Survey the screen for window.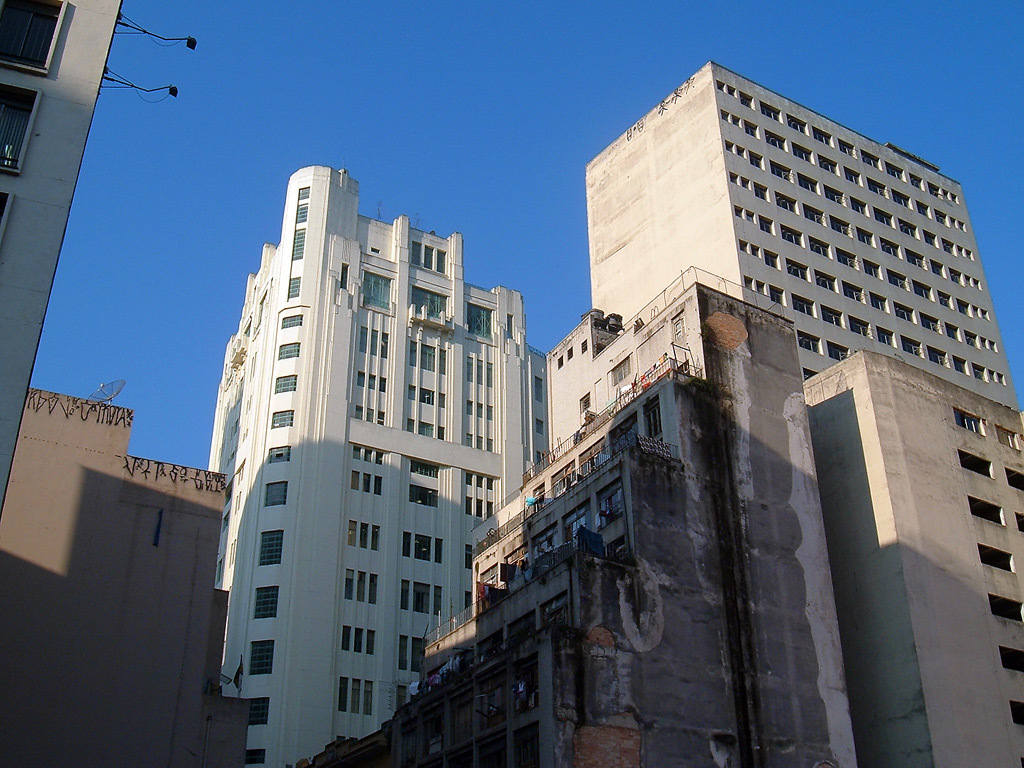
Survey found: [467,469,495,490].
